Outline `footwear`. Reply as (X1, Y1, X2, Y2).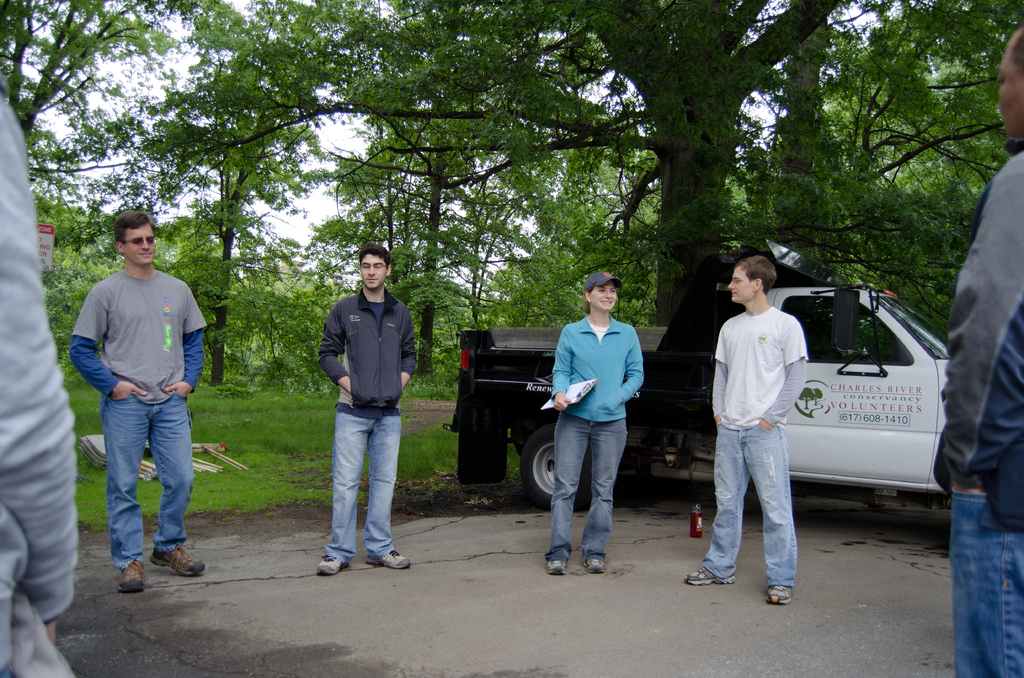
(543, 558, 565, 575).
